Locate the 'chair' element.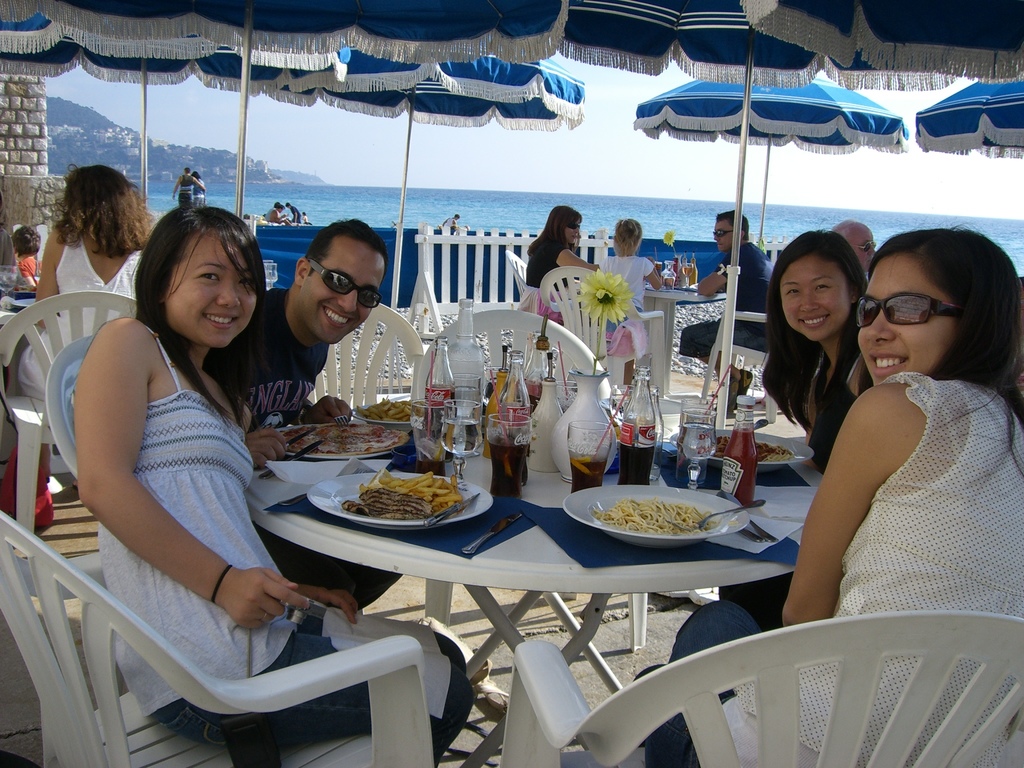
Element bbox: BBox(413, 308, 648, 656).
